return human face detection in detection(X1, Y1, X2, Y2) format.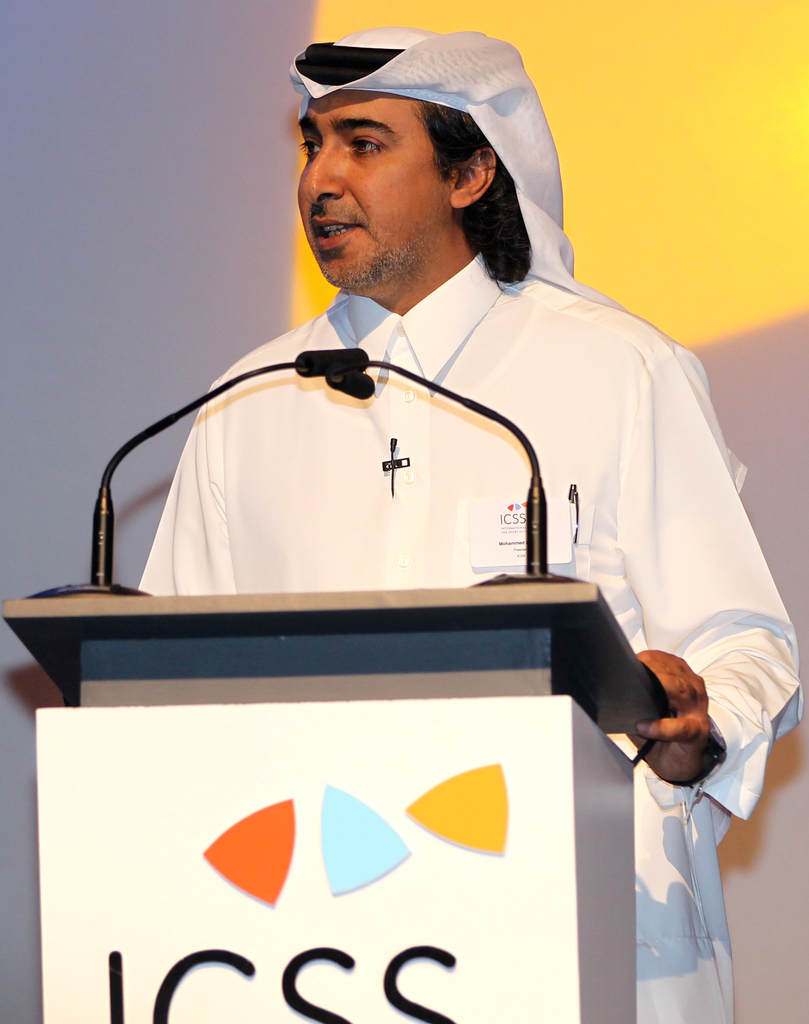
detection(293, 100, 456, 298).
